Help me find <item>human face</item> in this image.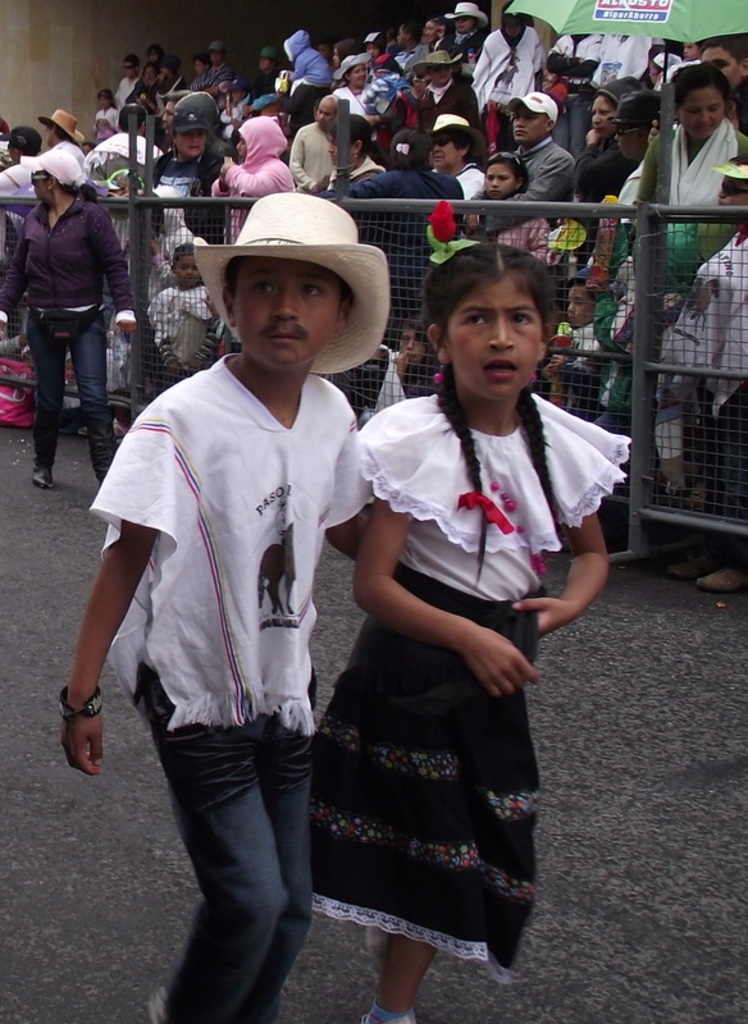
Found it: left=100, top=101, right=110, bottom=111.
